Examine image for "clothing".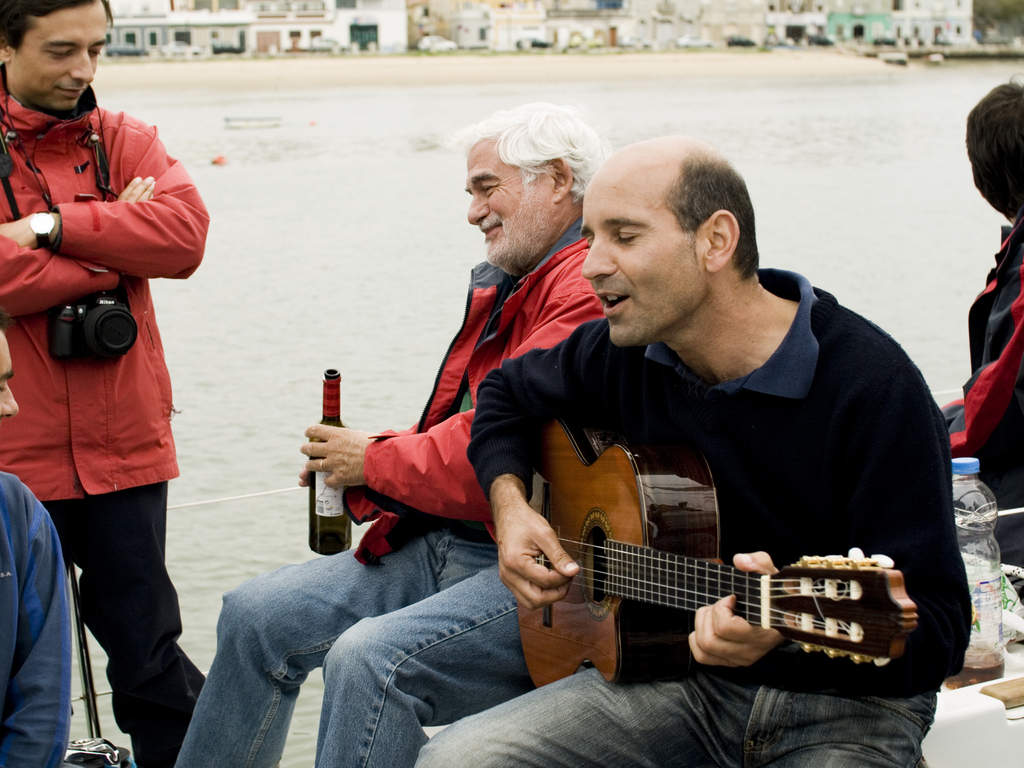
Examination result: 417:267:972:767.
